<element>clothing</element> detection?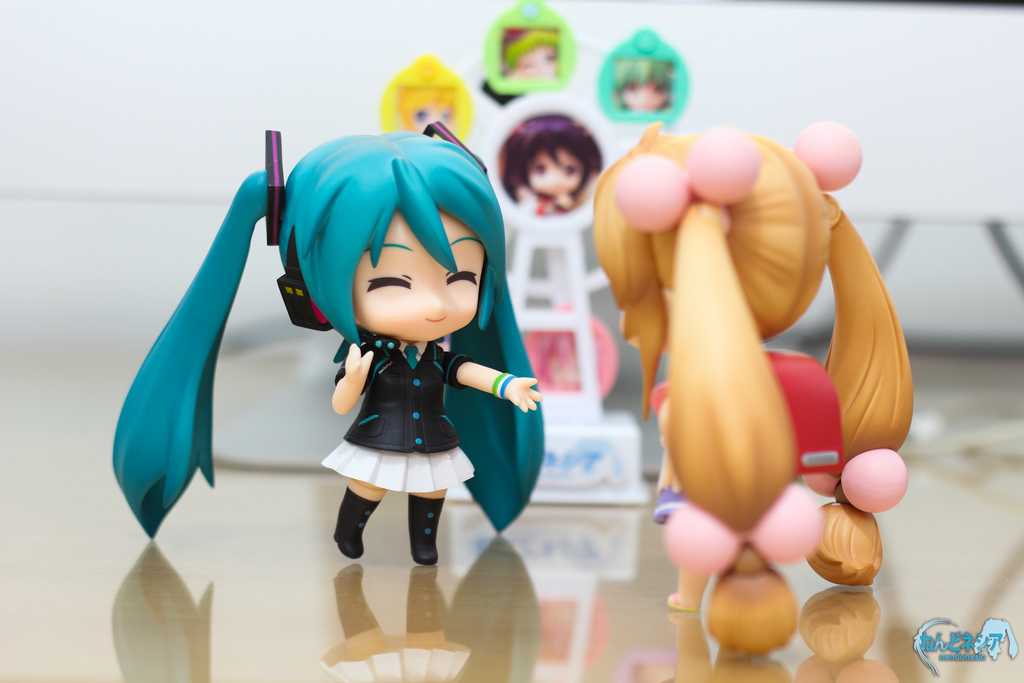
locate(319, 325, 477, 490)
